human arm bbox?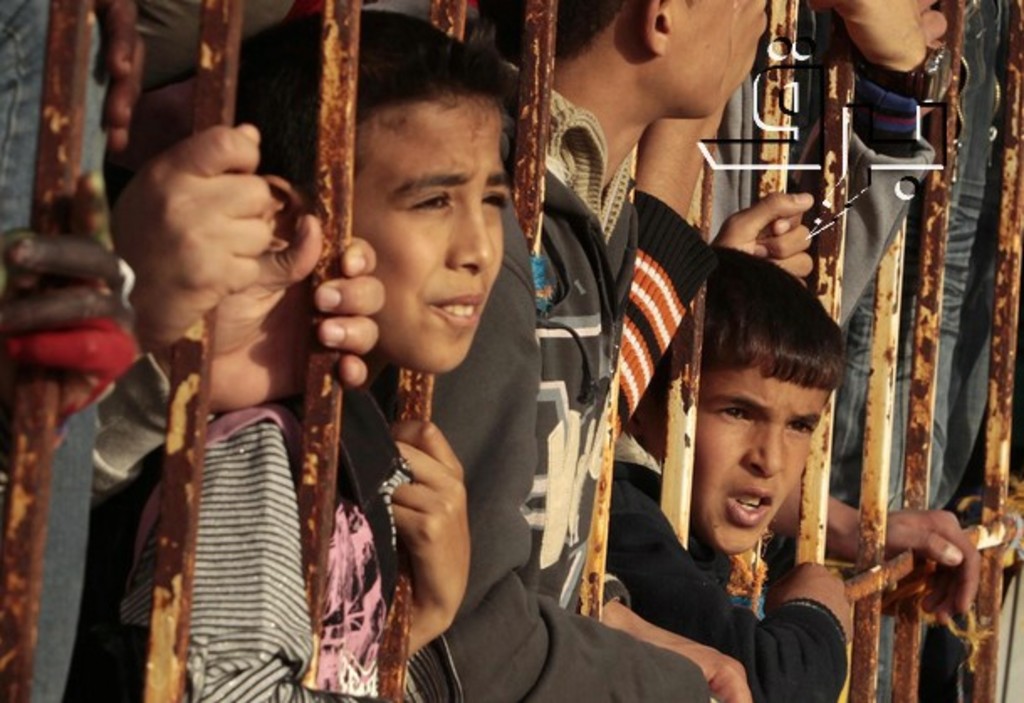
rect(624, 99, 713, 430)
